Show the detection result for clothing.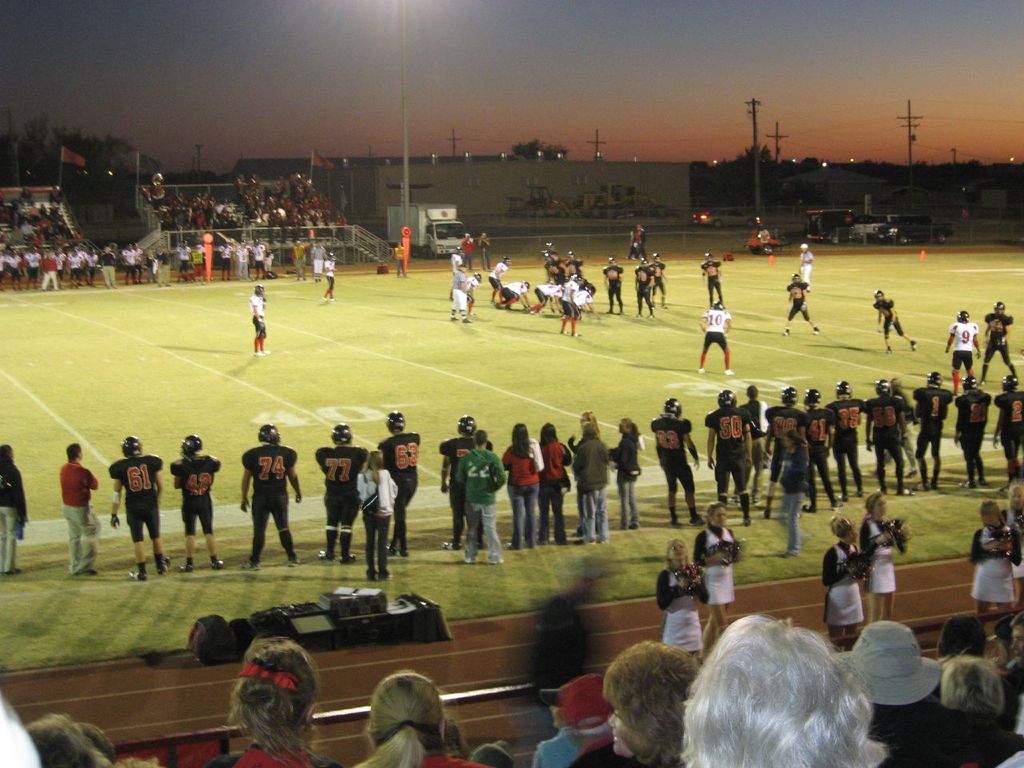
box(991, 389, 1023, 455).
